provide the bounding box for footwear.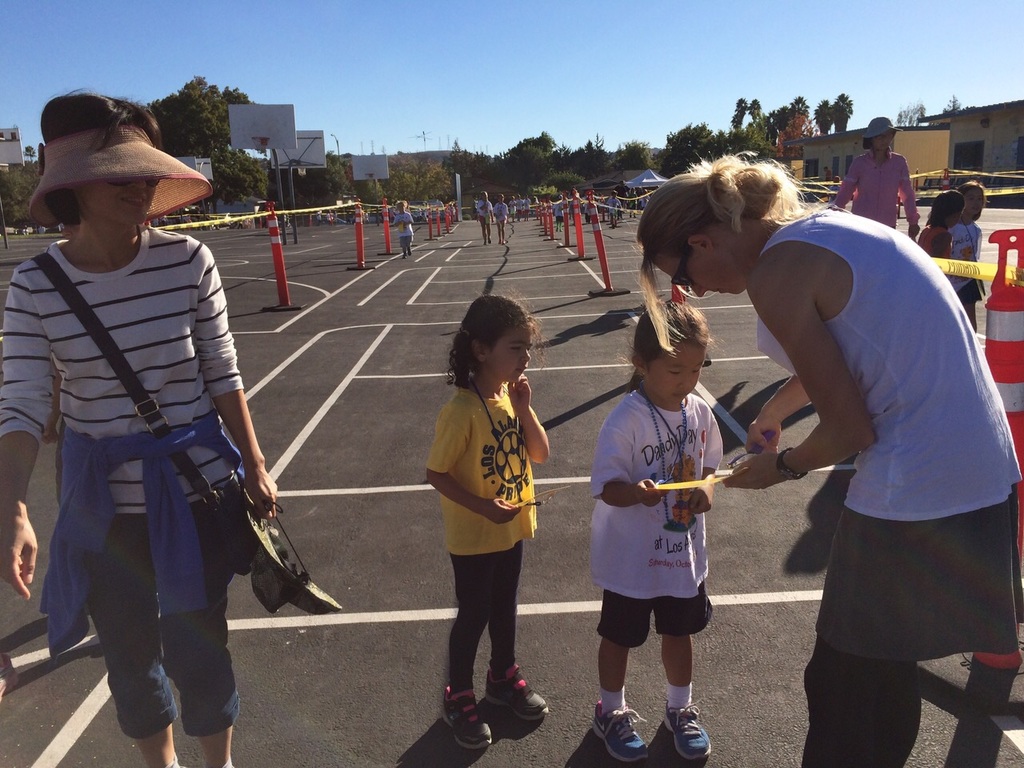
box=[0, 651, 18, 693].
